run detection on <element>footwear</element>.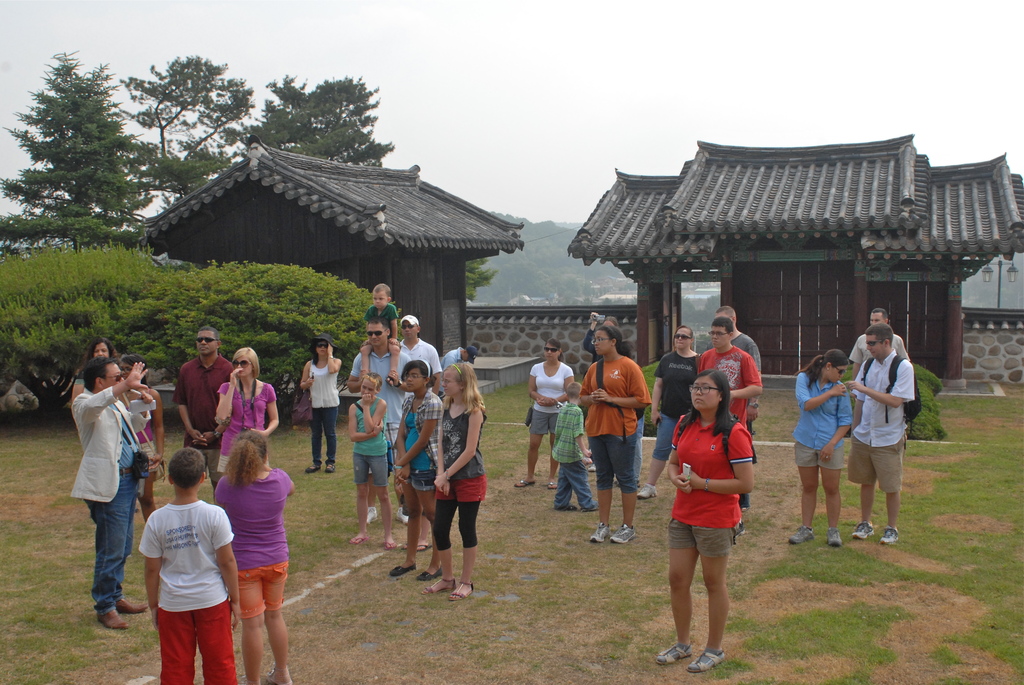
Result: 827, 529, 844, 548.
